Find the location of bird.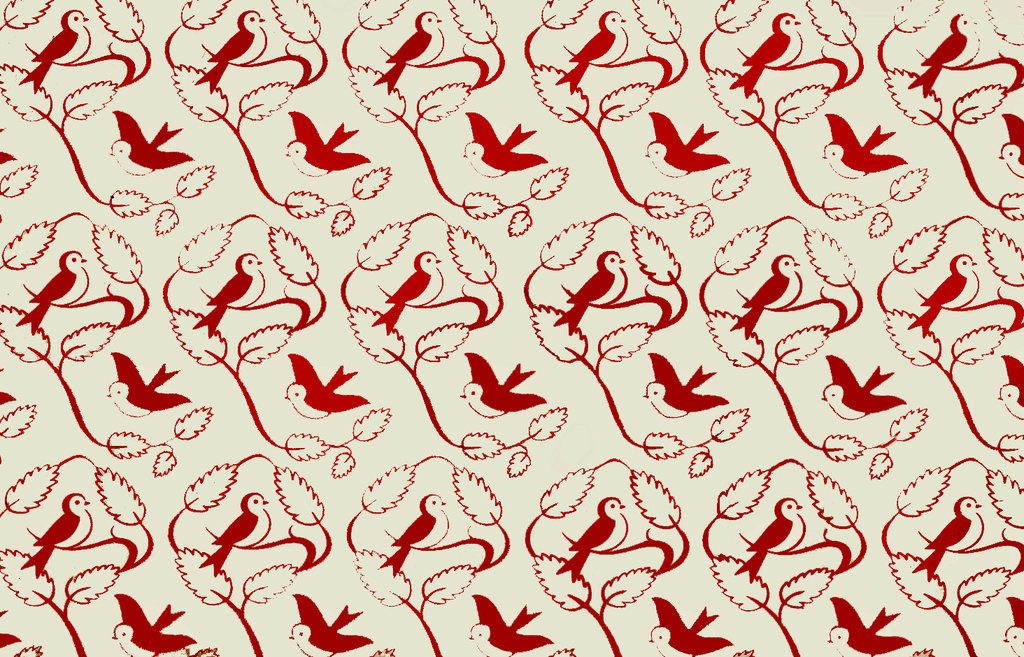
Location: 464 591 555 656.
